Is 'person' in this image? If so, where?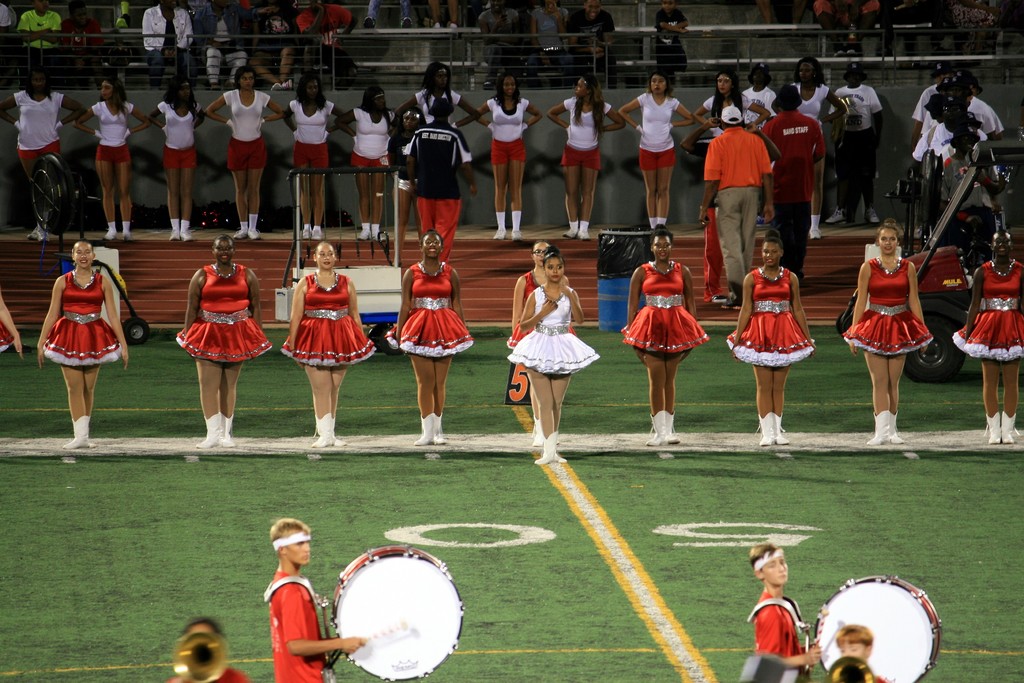
Yes, at rect(743, 229, 820, 445).
